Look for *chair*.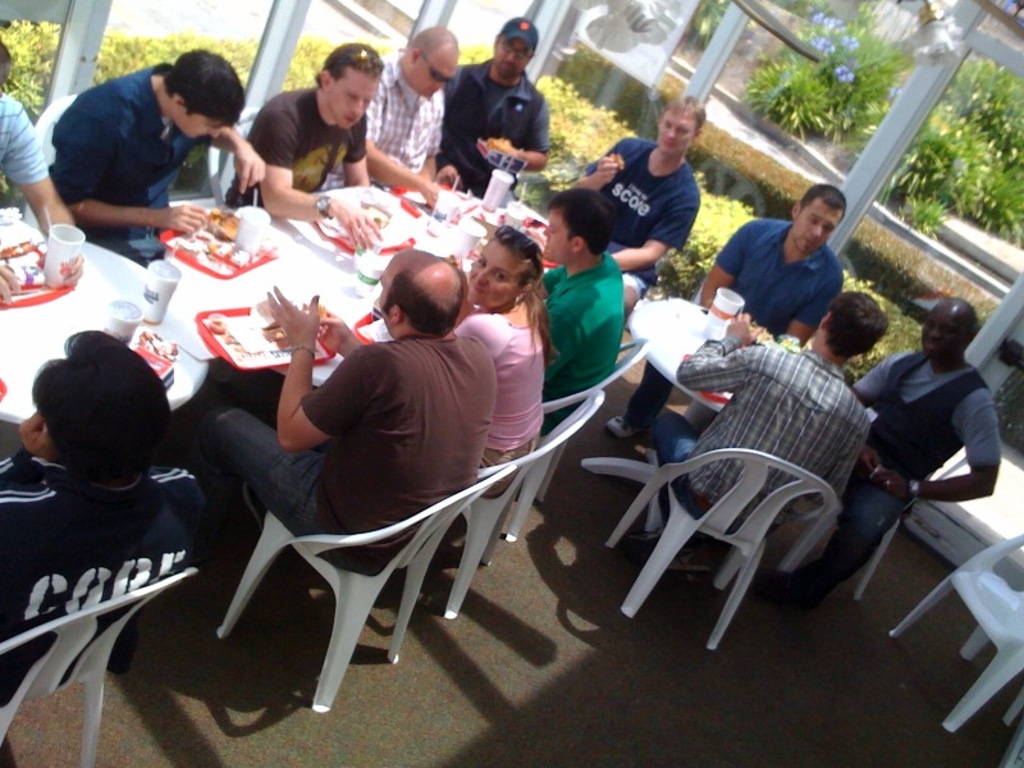
Found: 626, 384, 859, 659.
